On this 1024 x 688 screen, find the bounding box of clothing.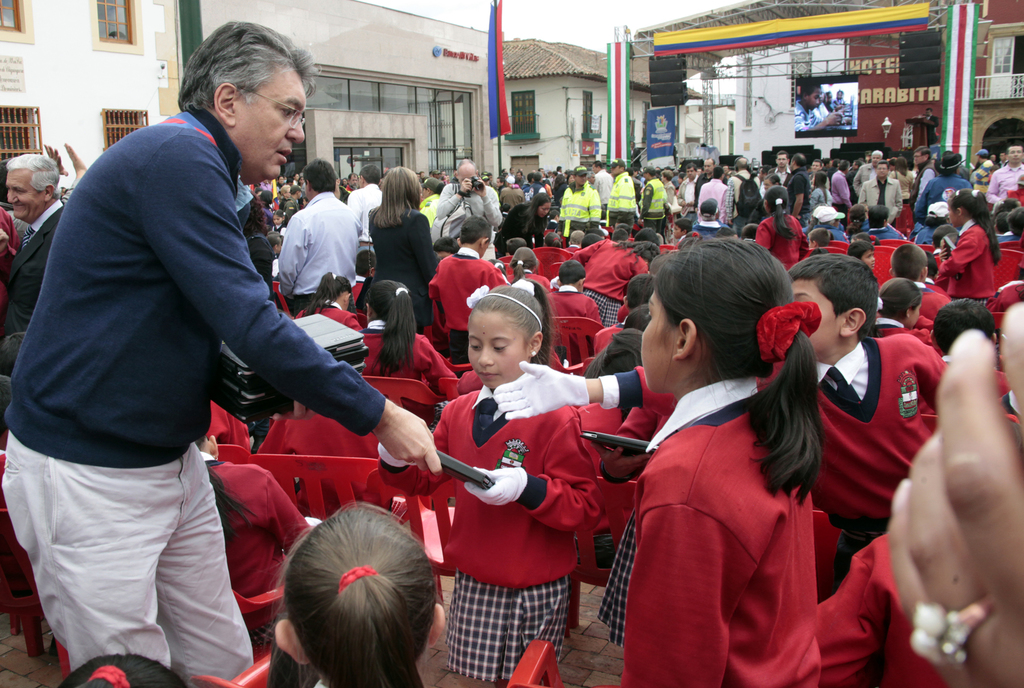
Bounding box: bbox(541, 184, 556, 198).
